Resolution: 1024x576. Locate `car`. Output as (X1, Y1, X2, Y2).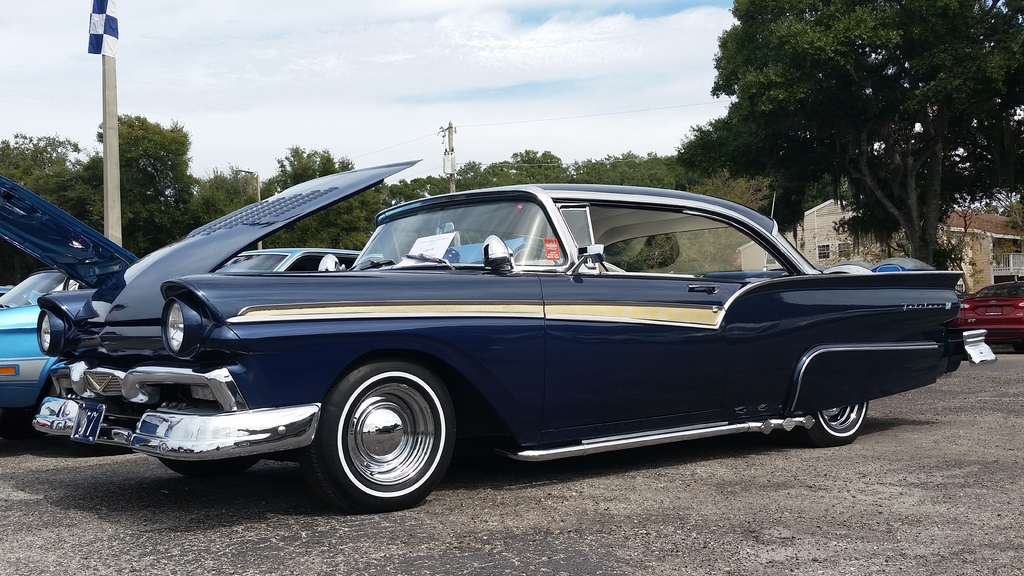
(0, 268, 93, 365).
